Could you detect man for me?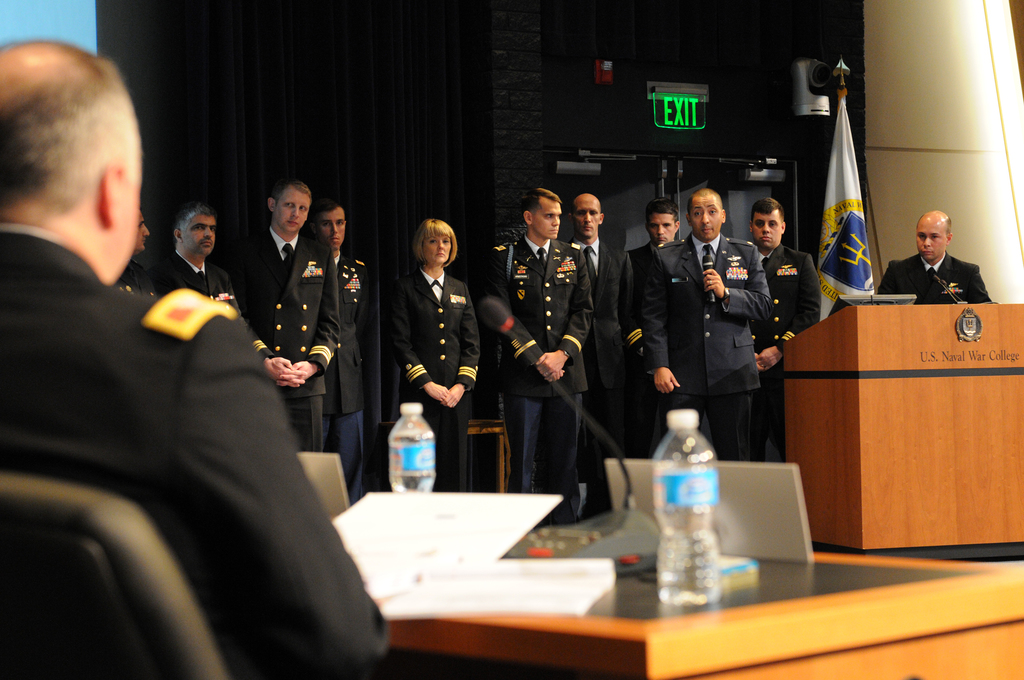
Detection result: 614/192/687/464.
